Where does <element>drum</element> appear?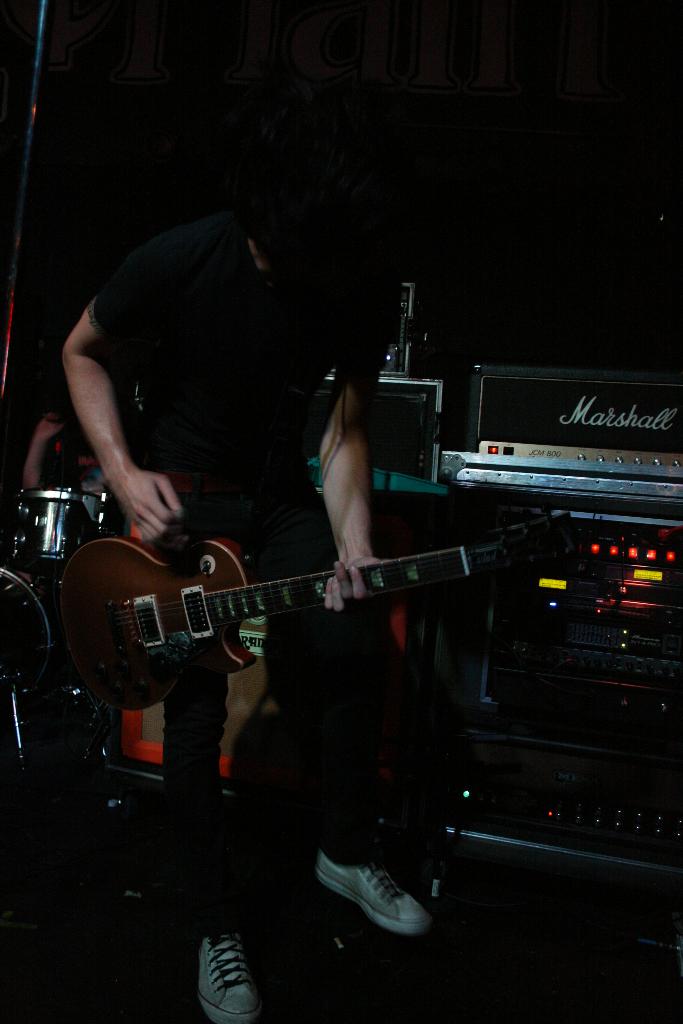
Appears at BBox(5, 488, 107, 563).
